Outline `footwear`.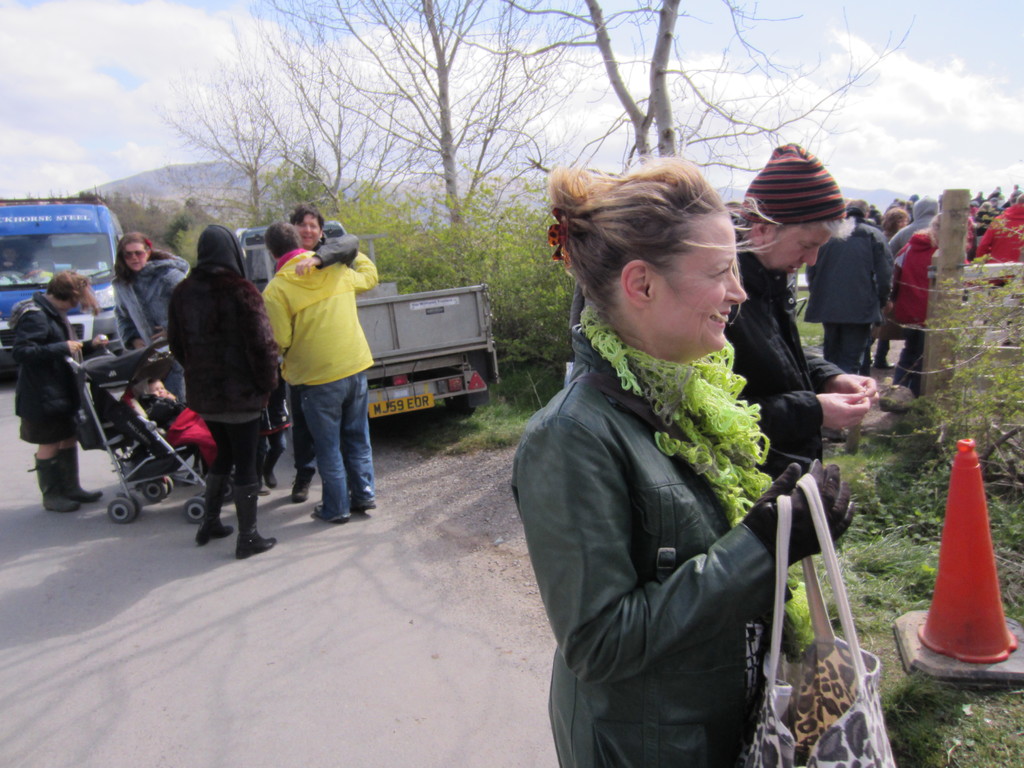
Outline: detection(351, 497, 375, 508).
